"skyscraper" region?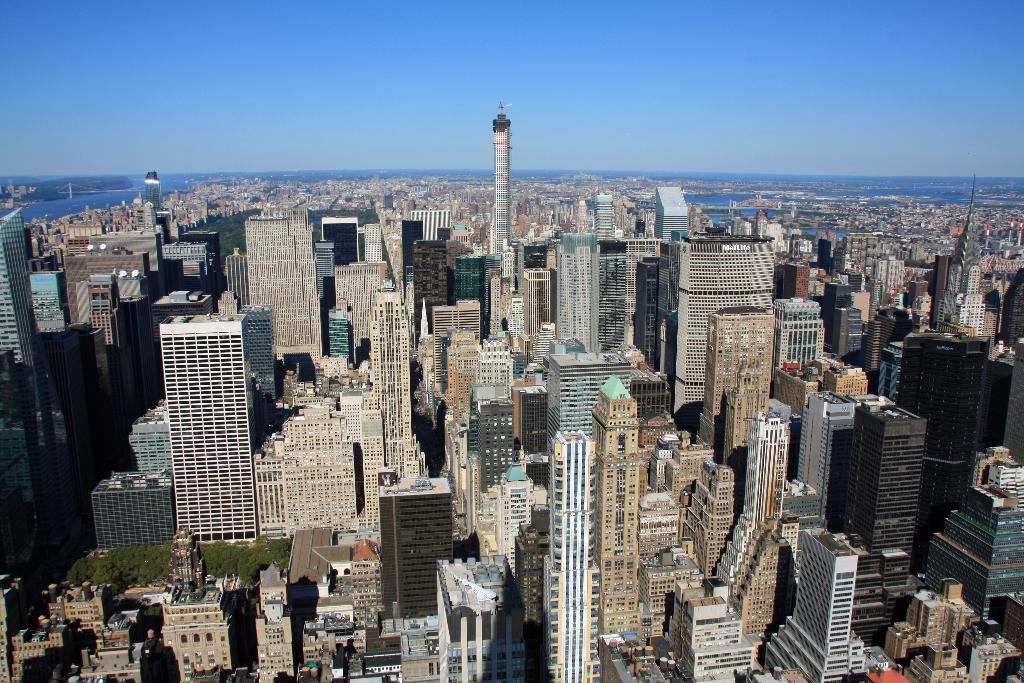
region(126, 281, 271, 573)
